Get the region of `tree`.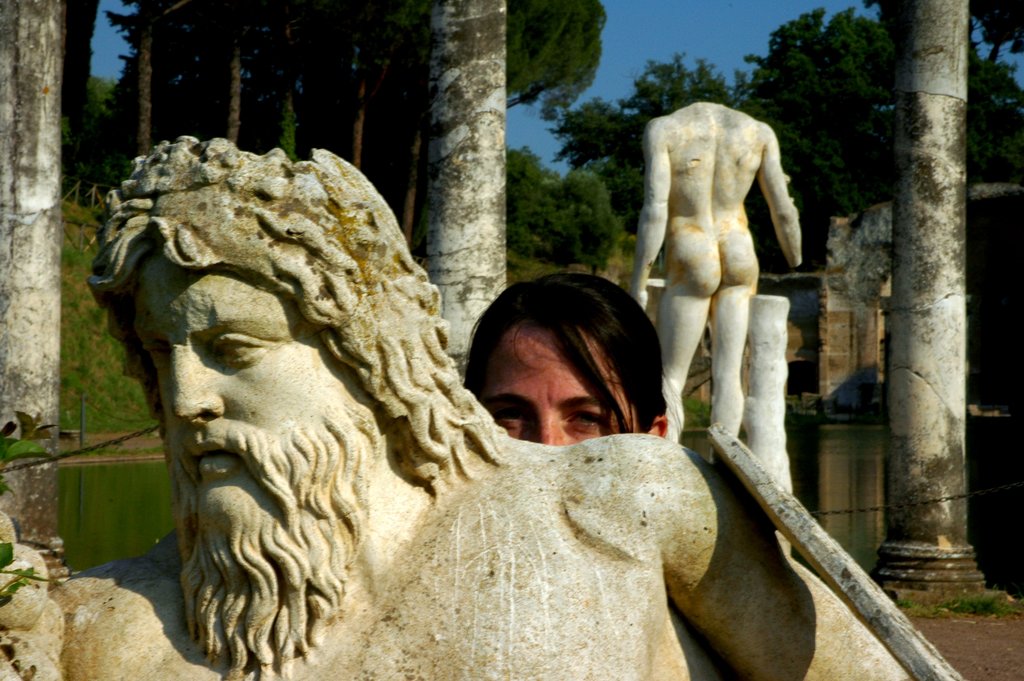
(743,6,1023,266).
